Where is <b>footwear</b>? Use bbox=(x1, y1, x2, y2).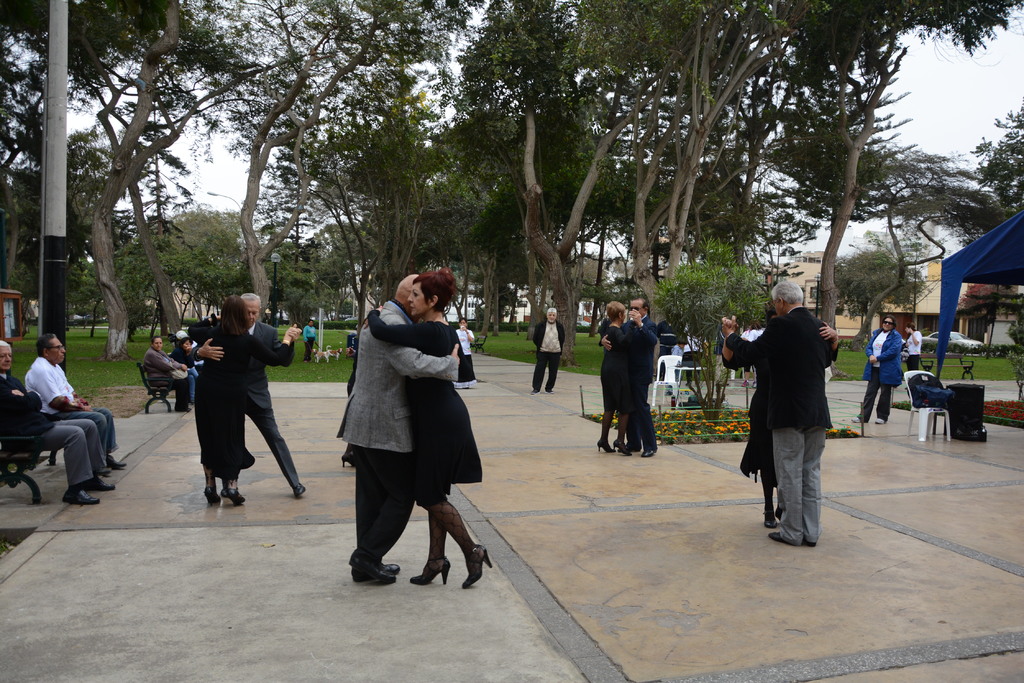
bbox=(201, 488, 223, 508).
